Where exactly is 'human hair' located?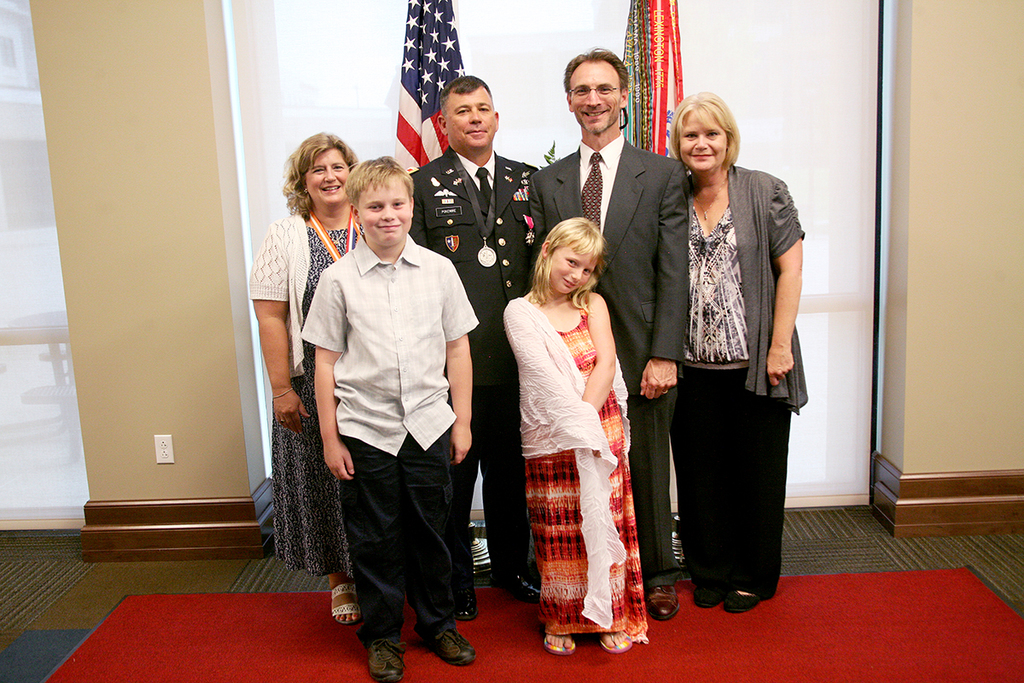
Its bounding box is 345:158:422:217.
